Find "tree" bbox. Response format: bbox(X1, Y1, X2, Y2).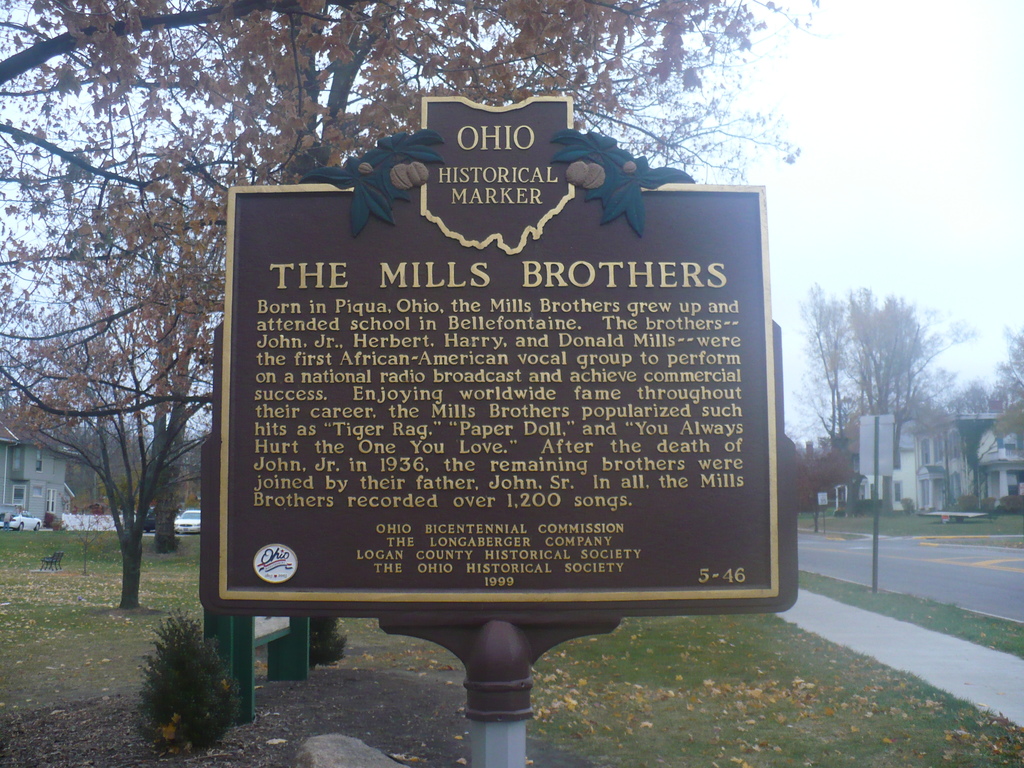
bbox(0, 0, 806, 433).
